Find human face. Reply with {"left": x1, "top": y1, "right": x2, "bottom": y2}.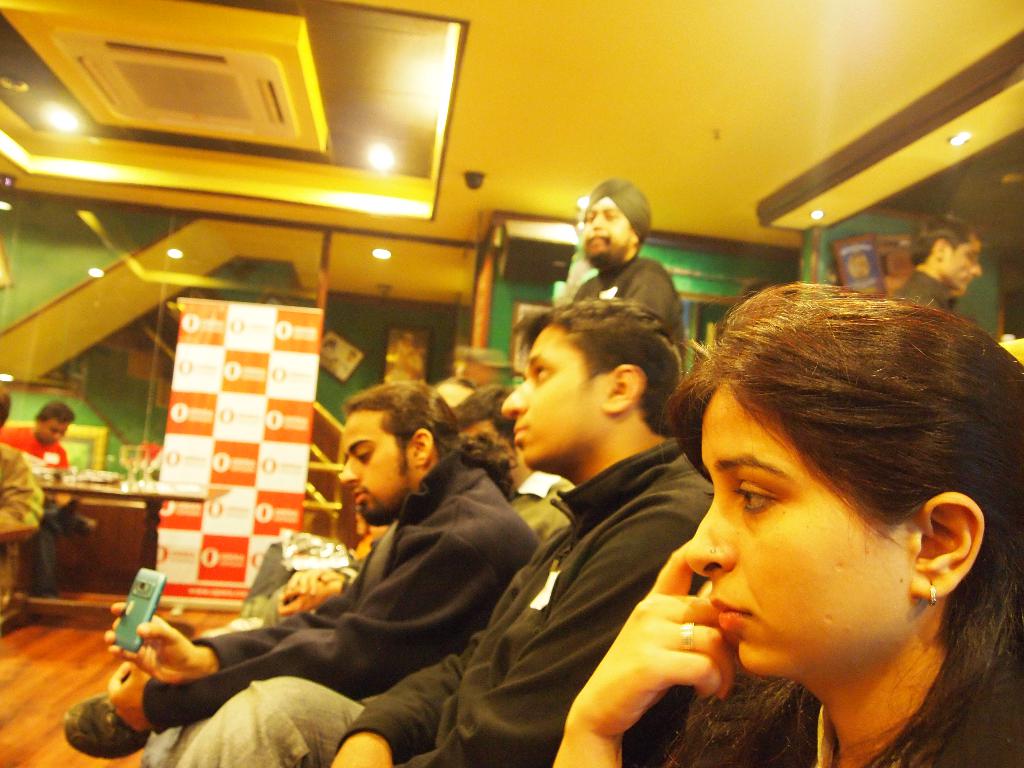
{"left": 38, "top": 422, "right": 68, "bottom": 442}.
